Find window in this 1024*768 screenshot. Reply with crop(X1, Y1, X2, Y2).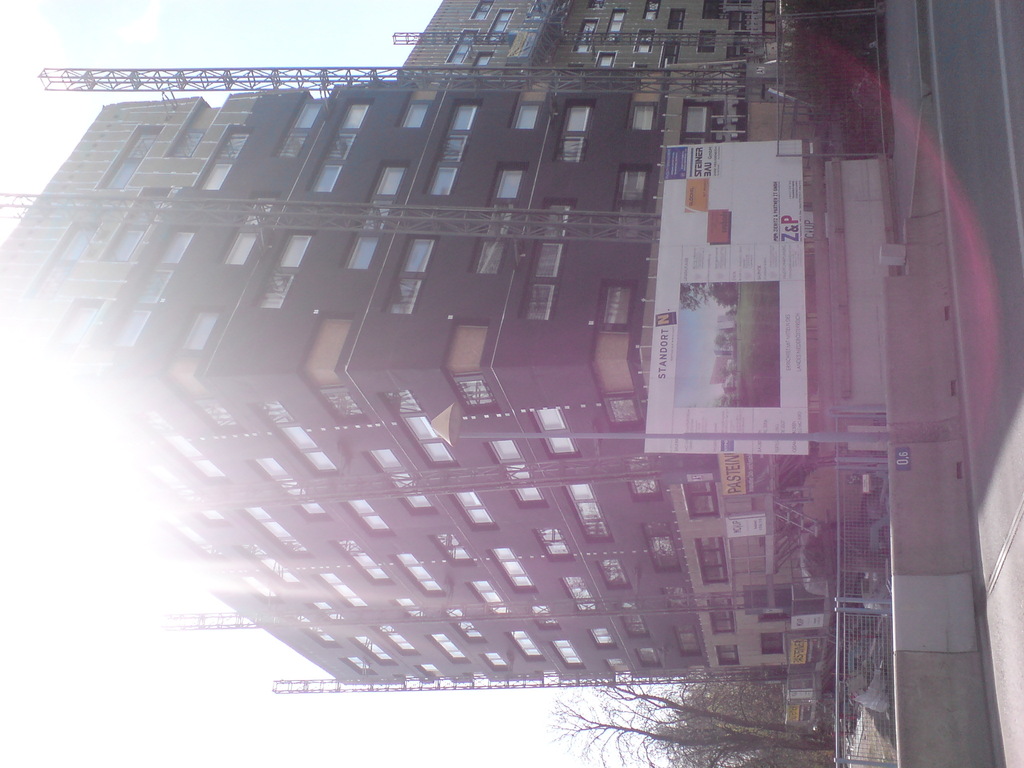
crop(431, 532, 474, 566).
